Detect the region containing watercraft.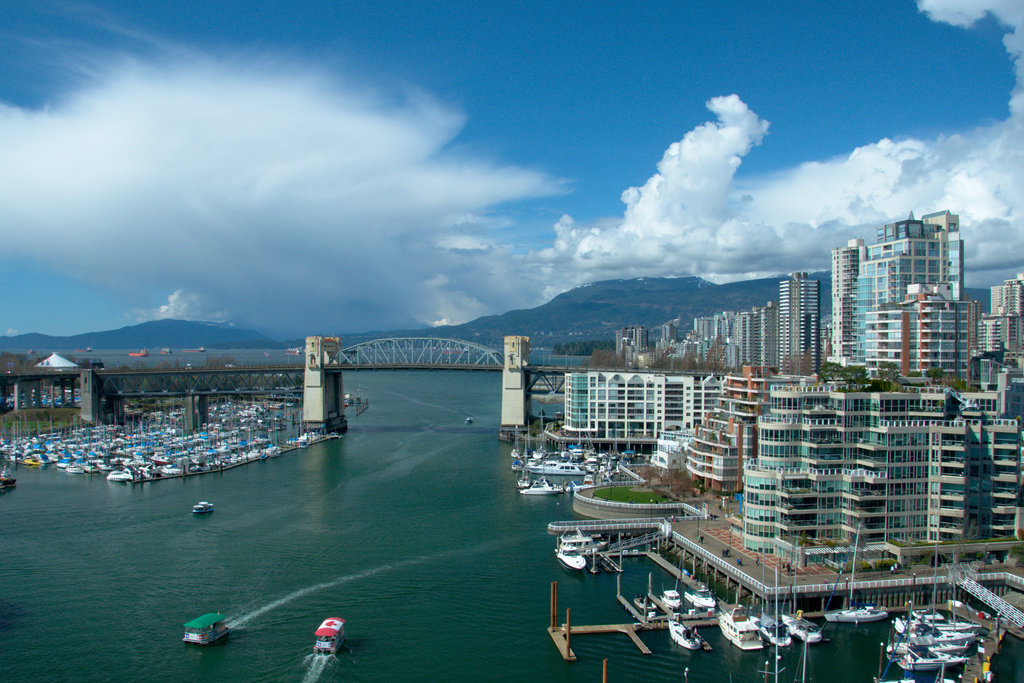
region(187, 495, 212, 516).
